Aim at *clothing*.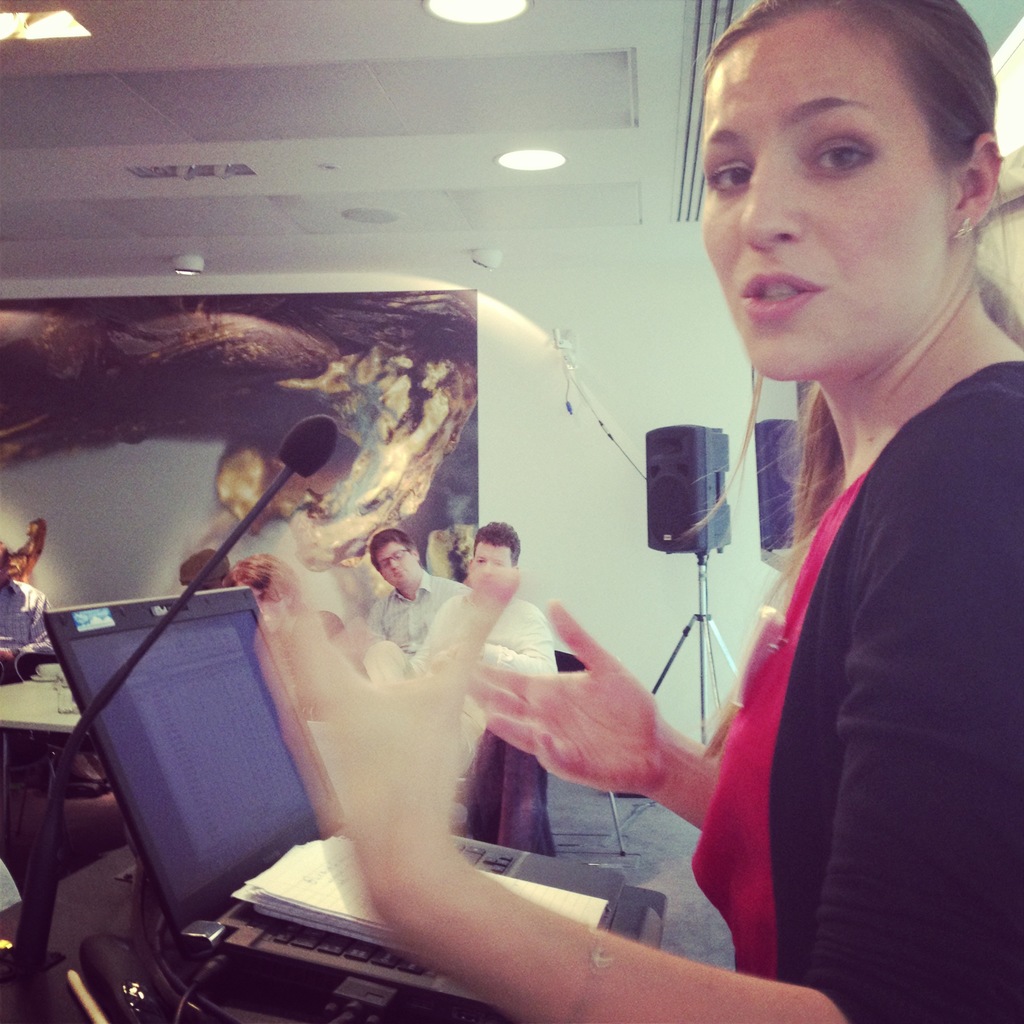
Aimed at {"x1": 420, "y1": 600, "x2": 551, "y2": 671}.
